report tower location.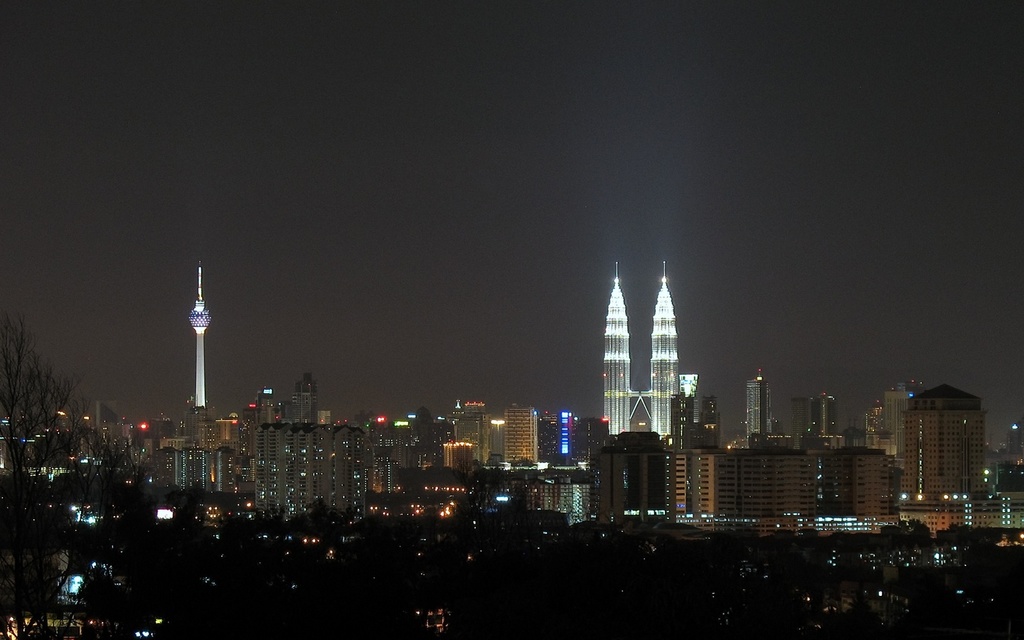
Report: 259, 424, 364, 515.
